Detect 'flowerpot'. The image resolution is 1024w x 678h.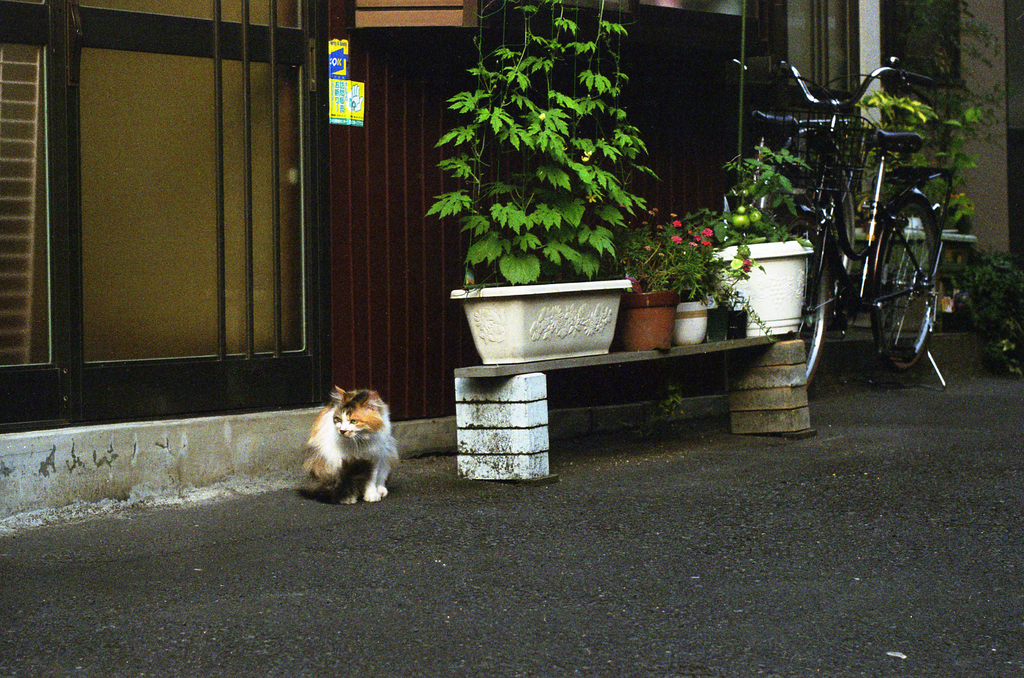
bbox=[674, 294, 715, 344].
